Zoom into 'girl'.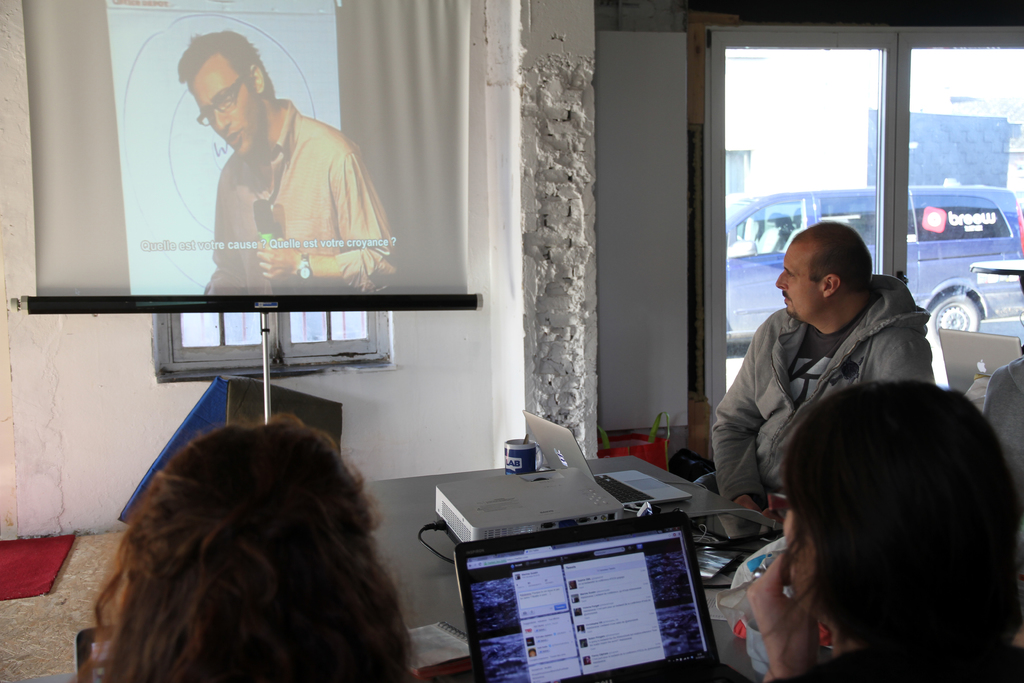
Zoom target: x1=748 y1=378 x2=1023 y2=682.
